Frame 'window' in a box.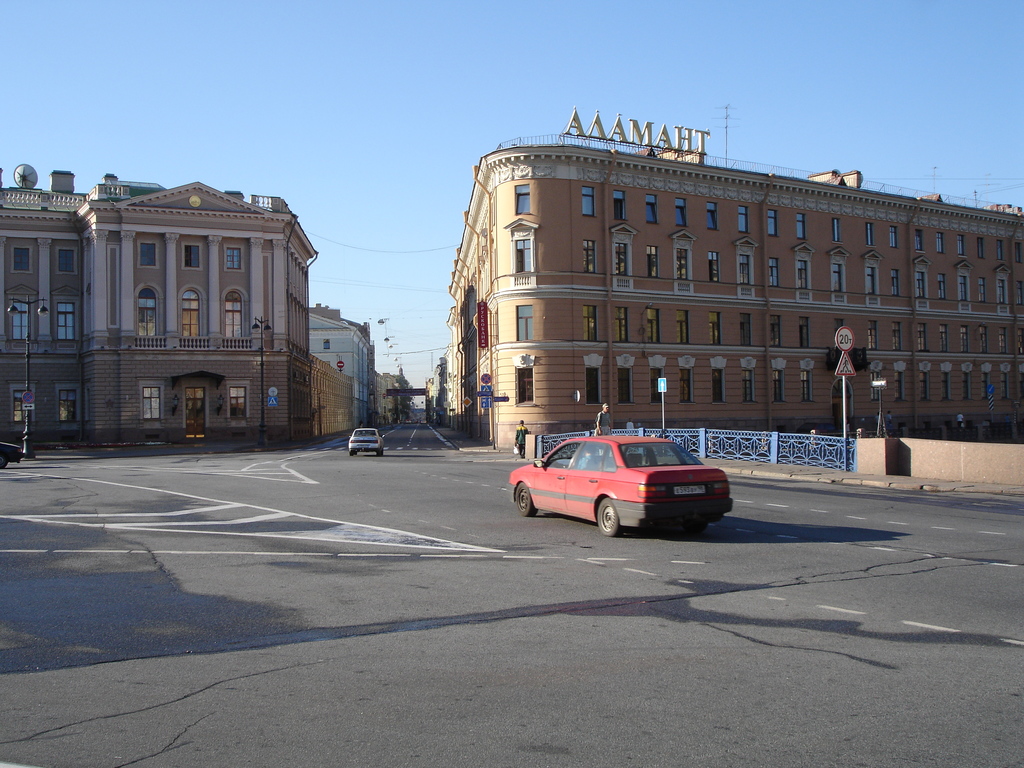
left=964, top=373, right=973, bottom=399.
